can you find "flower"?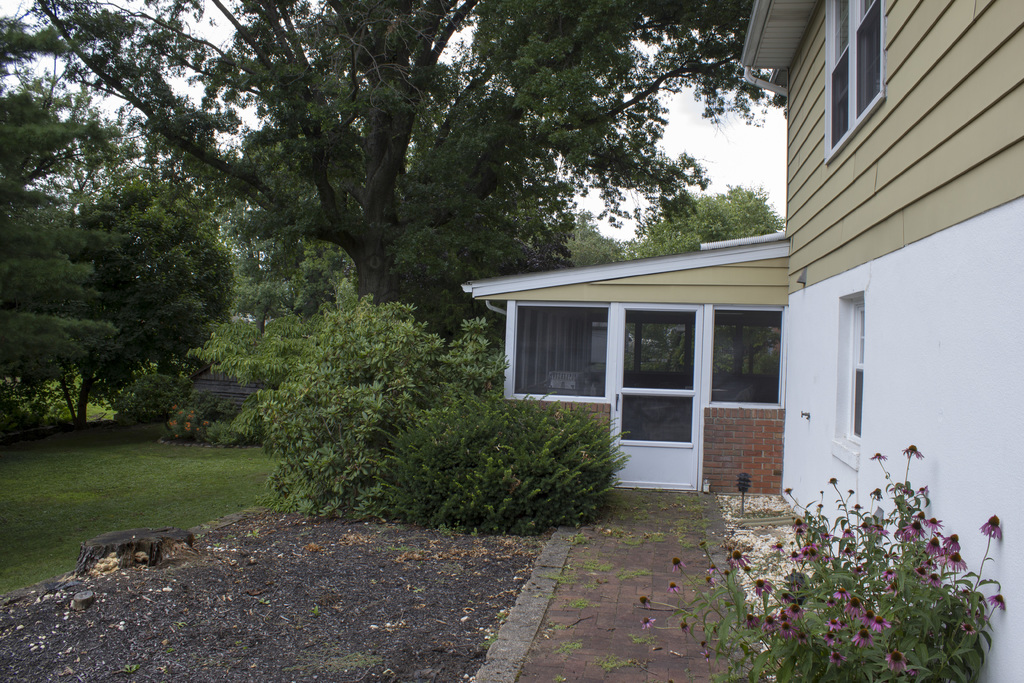
Yes, bounding box: select_region(639, 616, 657, 628).
